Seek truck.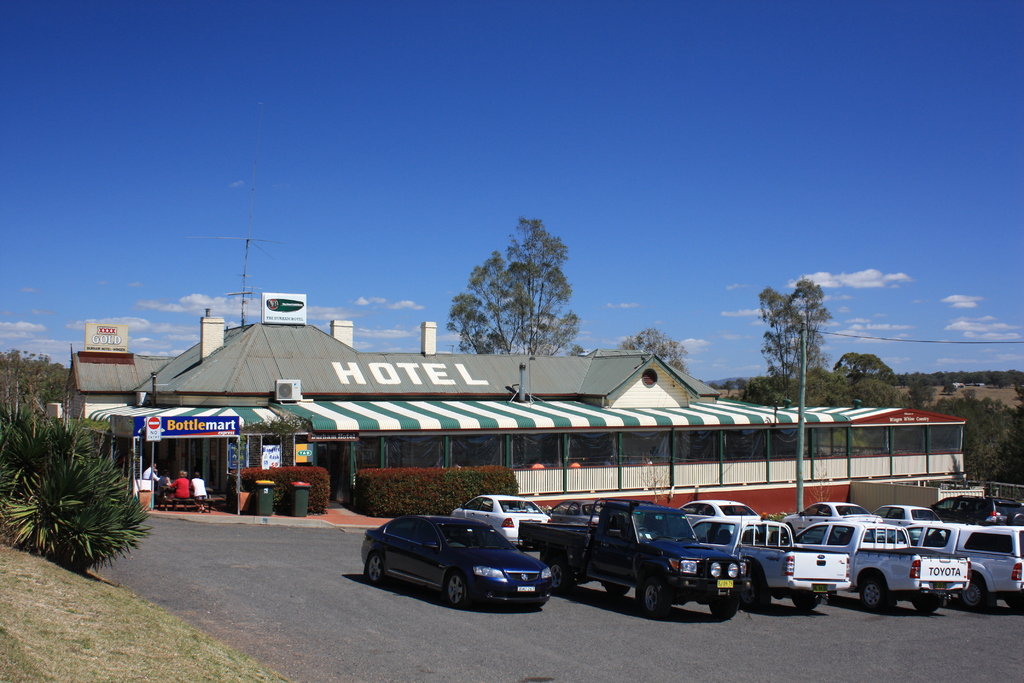
(524, 499, 743, 614).
